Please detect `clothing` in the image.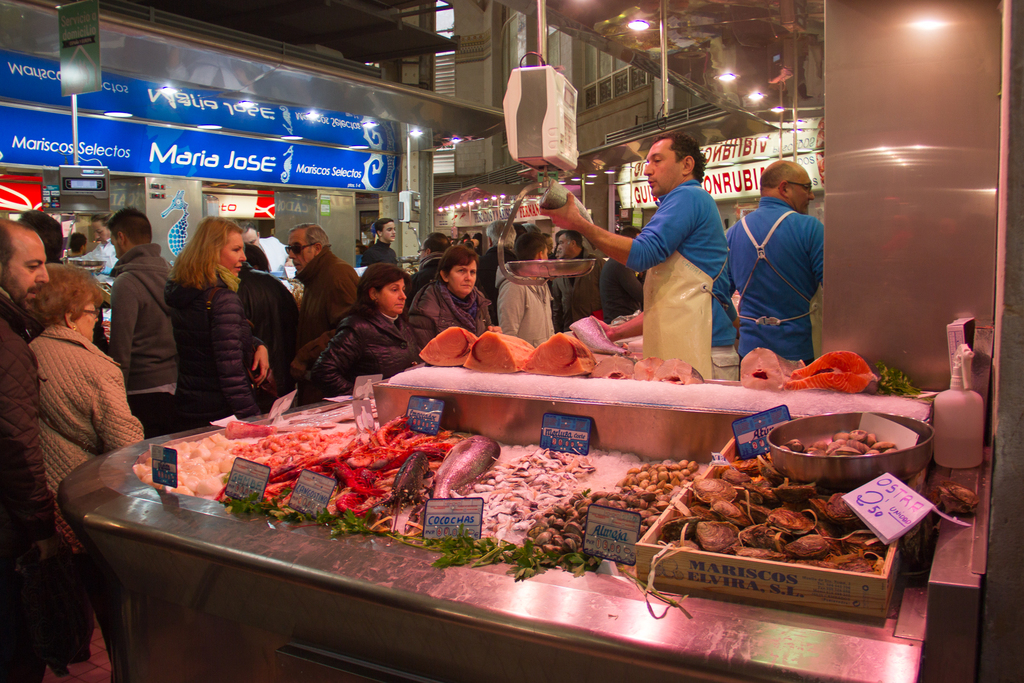
[x1=0, y1=286, x2=70, y2=679].
